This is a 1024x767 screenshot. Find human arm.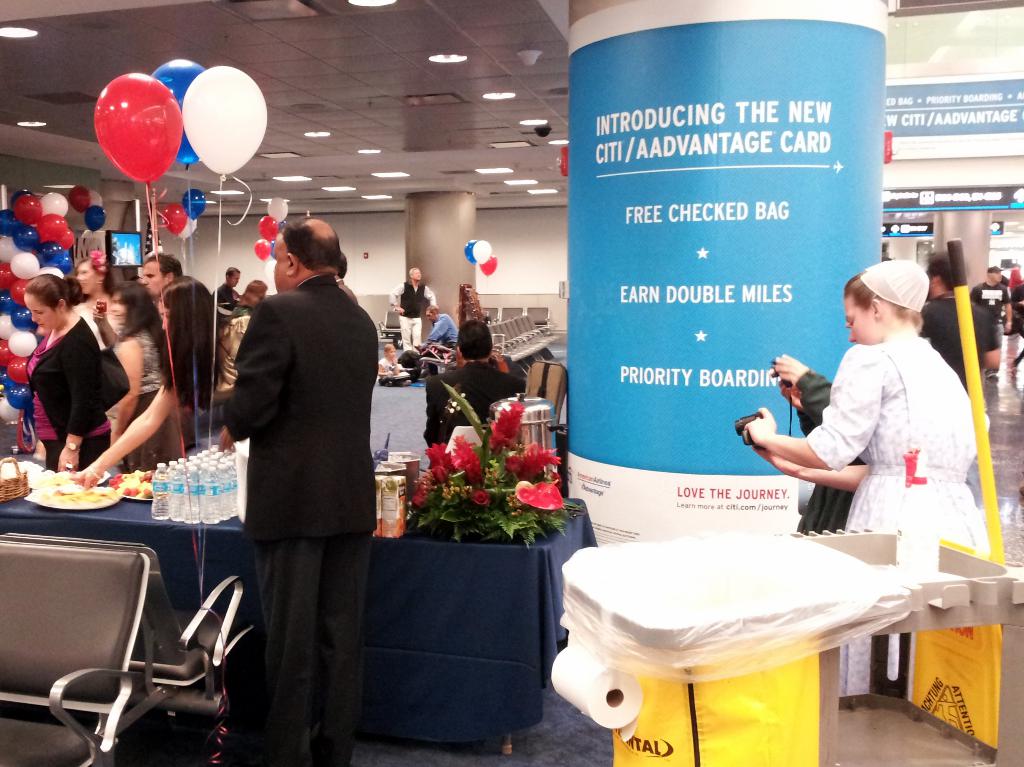
Bounding box: crop(217, 293, 232, 312).
